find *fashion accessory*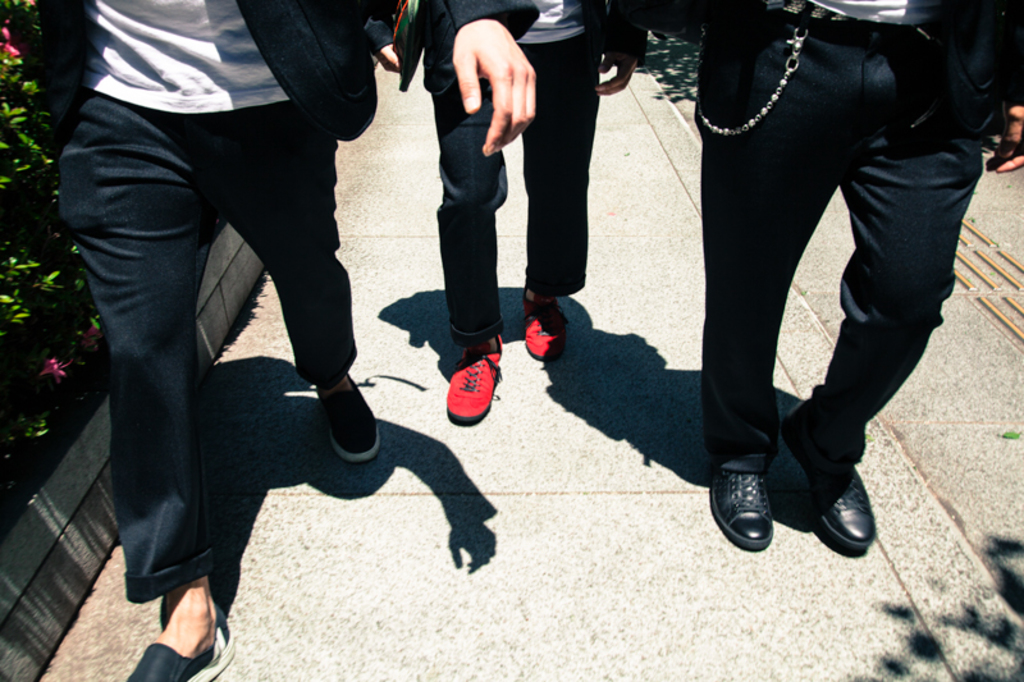
bbox=[781, 397, 881, 558]
